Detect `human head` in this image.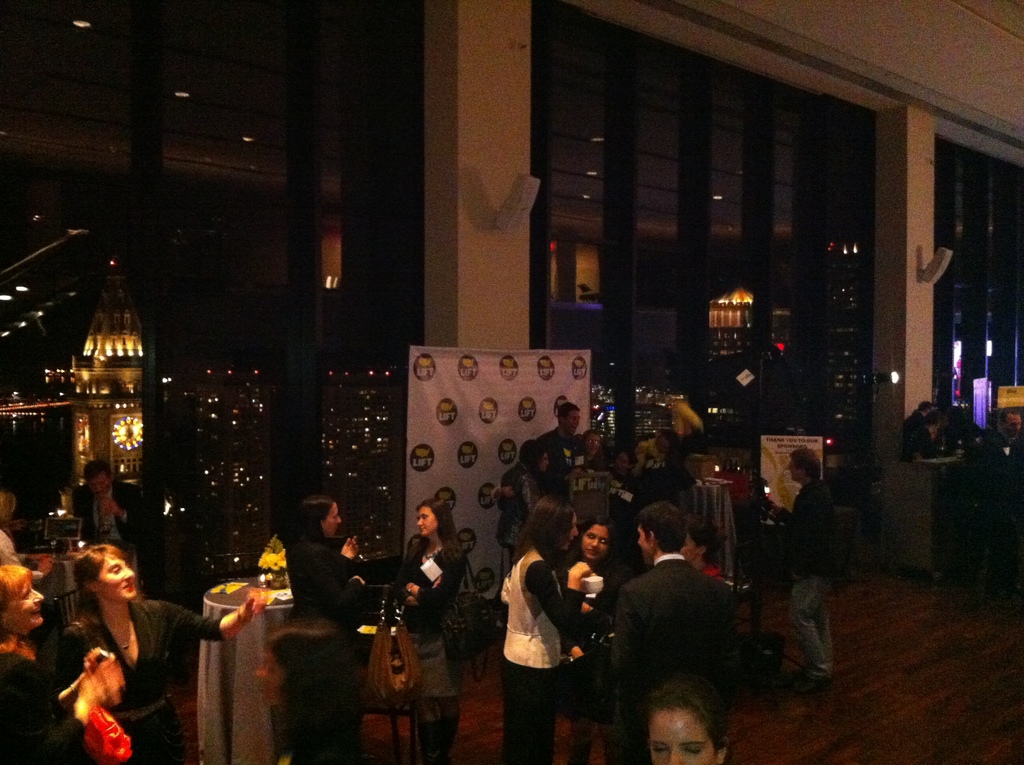
Detection: (634,501,686,568).
